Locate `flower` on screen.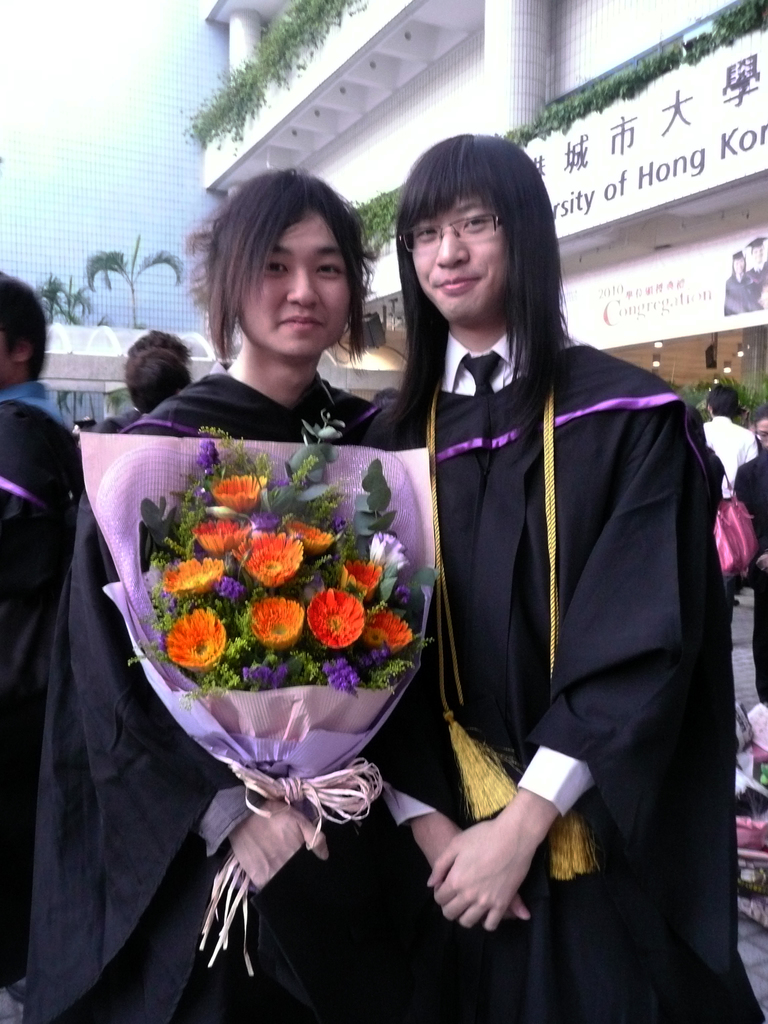
On screen at (left=202, top=436, right=223, bottom=467).
